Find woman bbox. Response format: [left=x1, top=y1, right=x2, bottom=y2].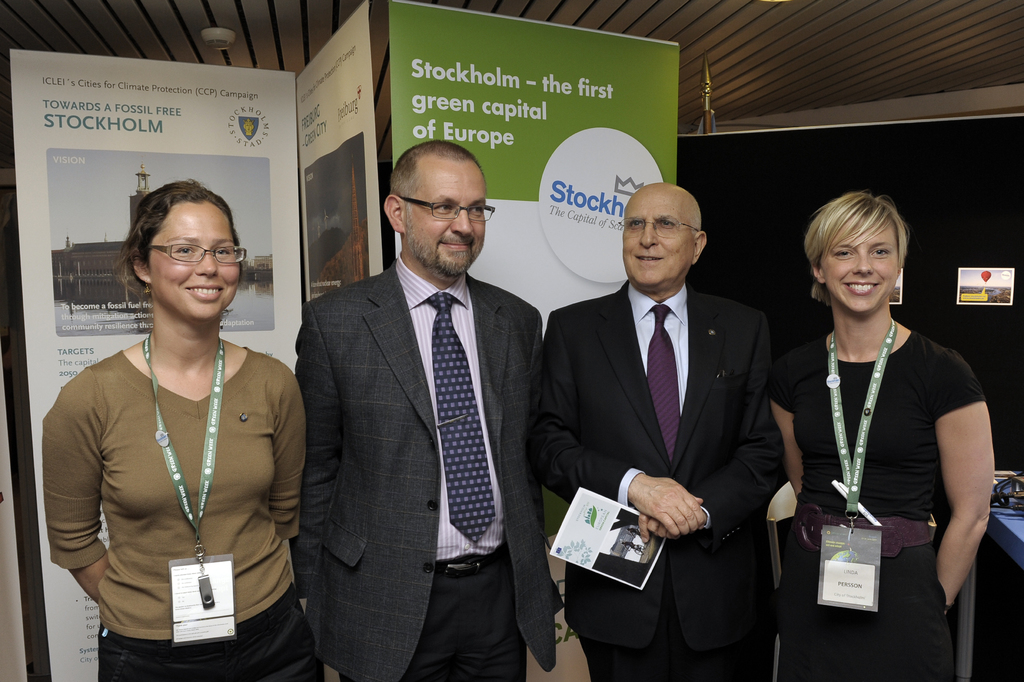
[left=766, top=193, right=998, bottom=681].
